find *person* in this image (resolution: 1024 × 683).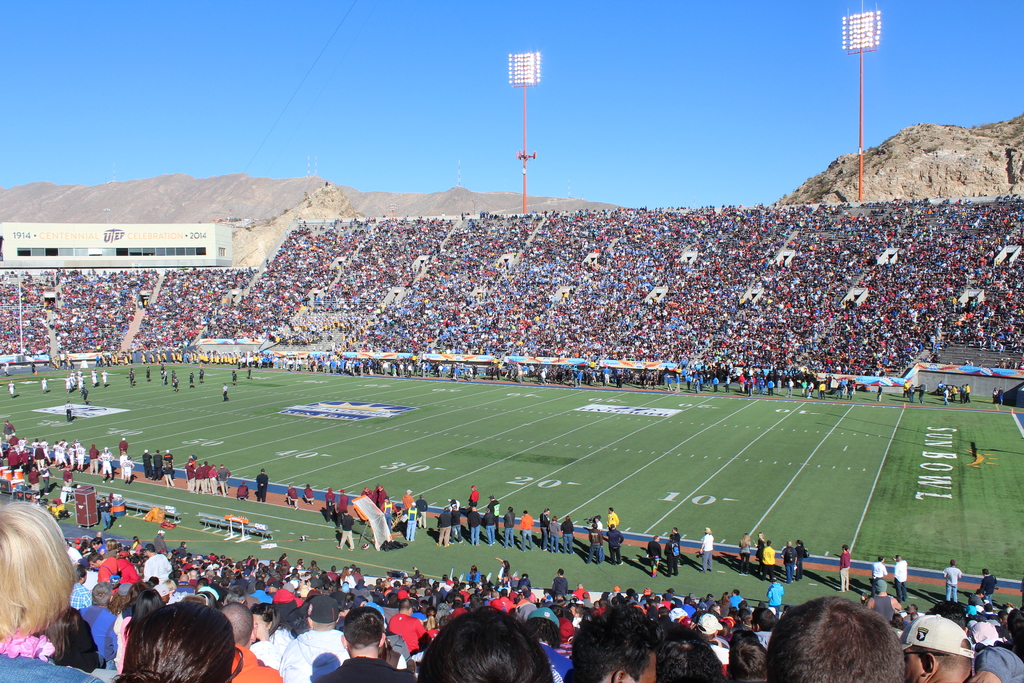
[105, 589, 241, 682].
